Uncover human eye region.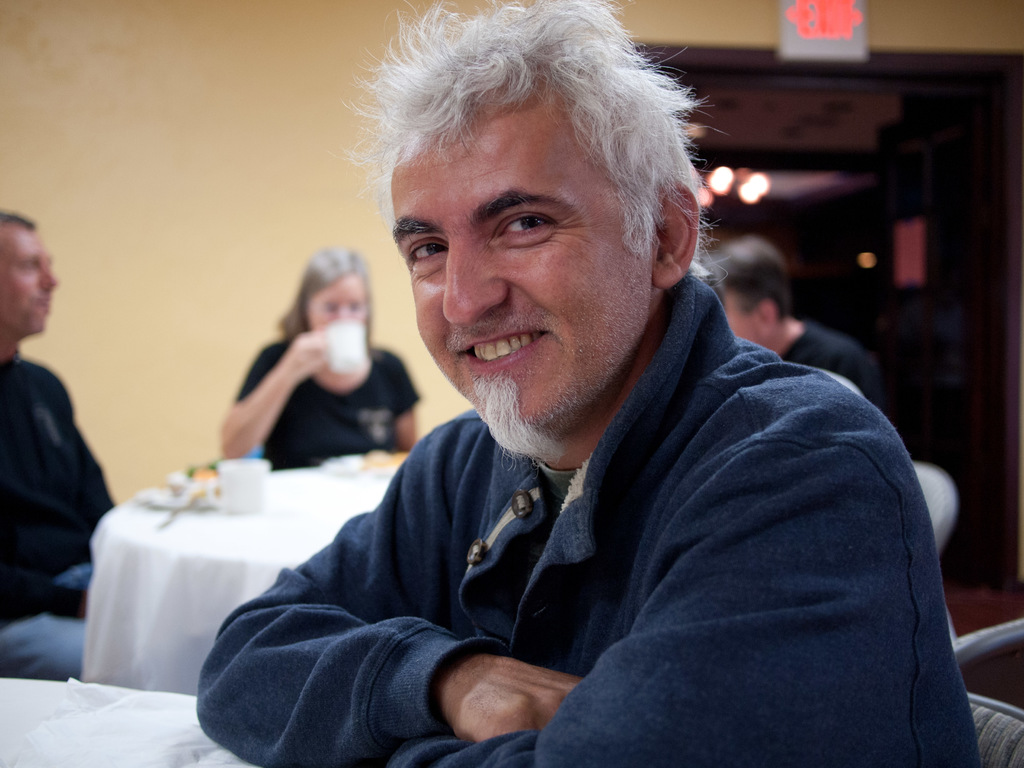
Uncovered: box=[348, 301, 364, 314].
